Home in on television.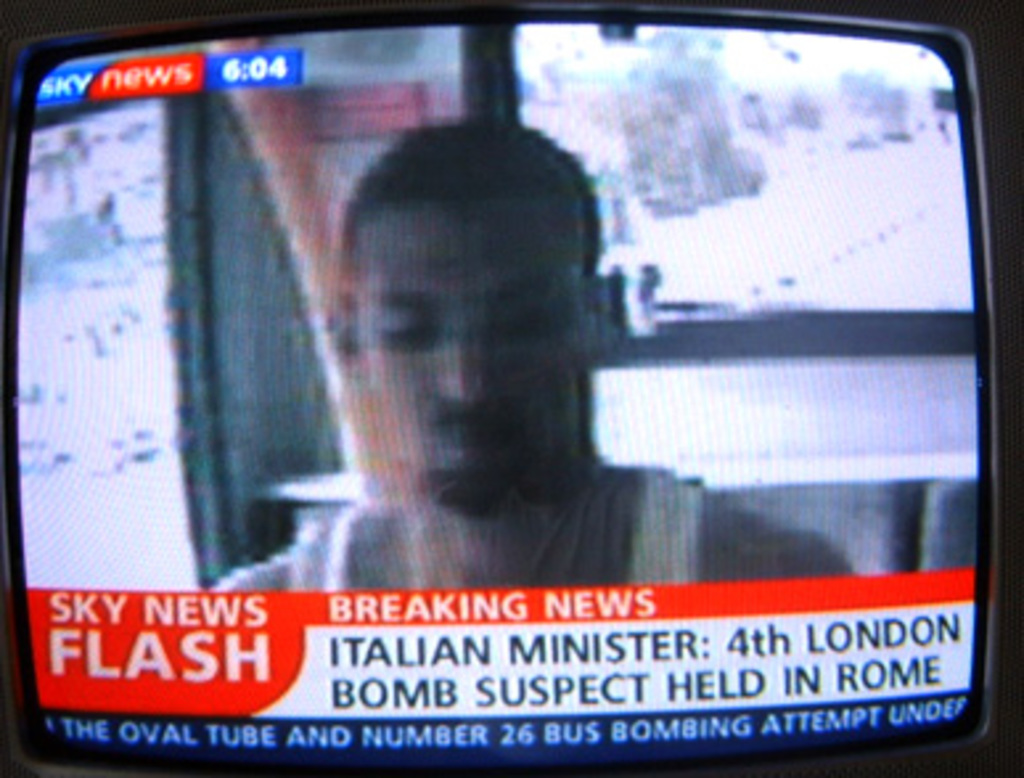
Homed in at <box>0,3,1008,775</box>.
